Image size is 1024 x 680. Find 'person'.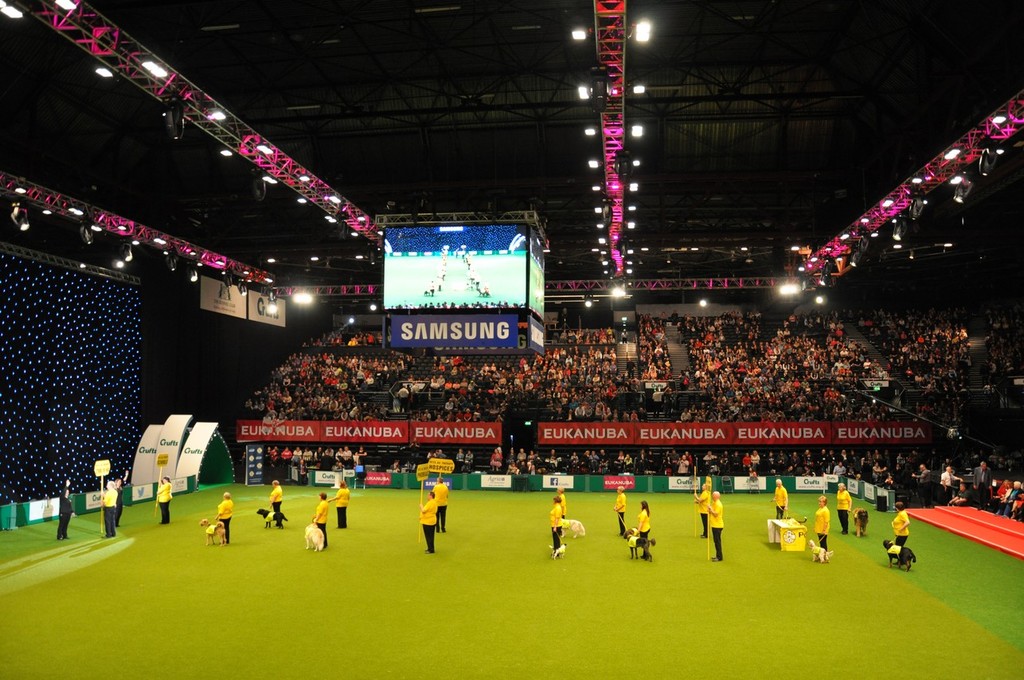
x1=557 y1=486 x2=567 y2=518.
